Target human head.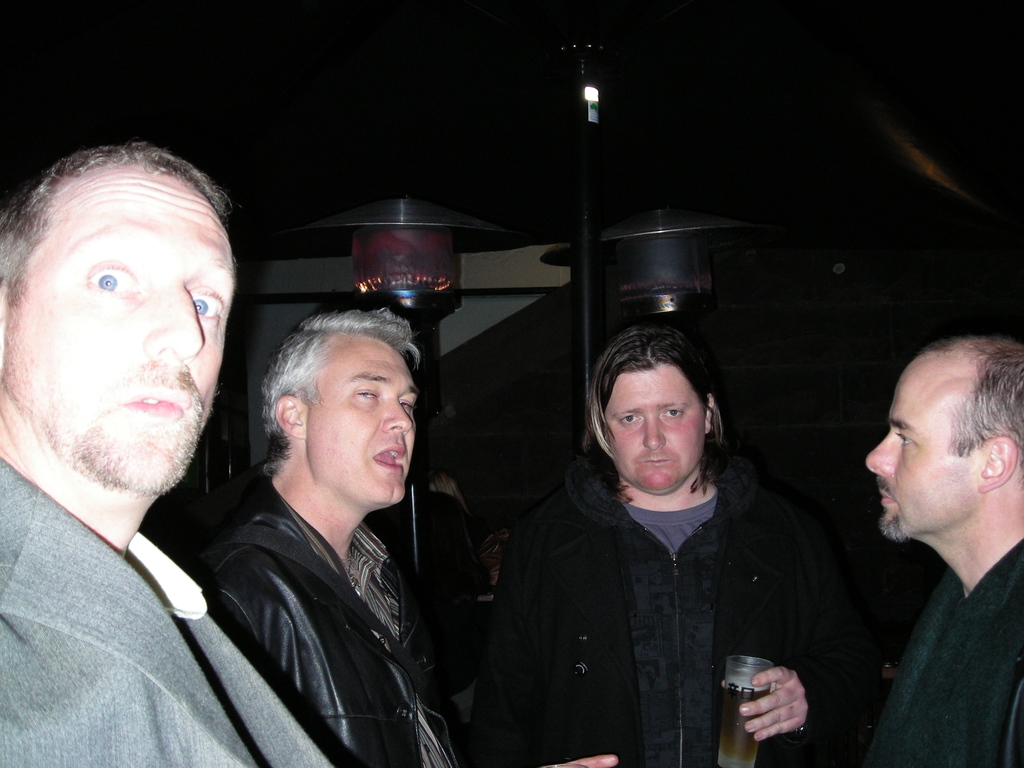
Target region: {"x1": 0, "y1": 143, "x2": 239, "y2": 493}.
